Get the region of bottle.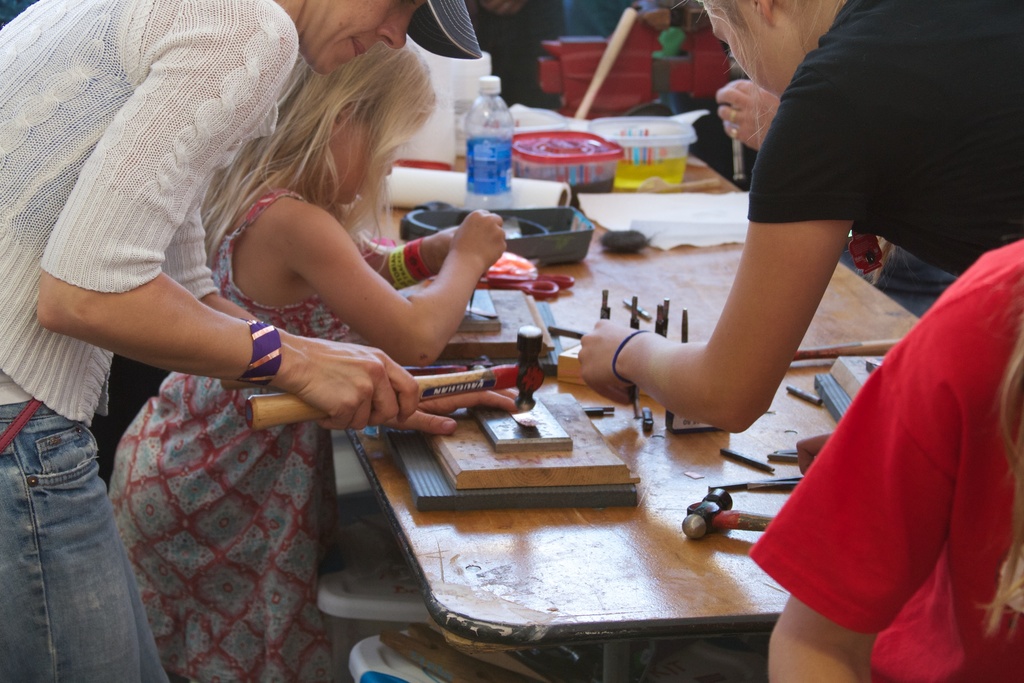
BBox(467, 75, 519, 208).
